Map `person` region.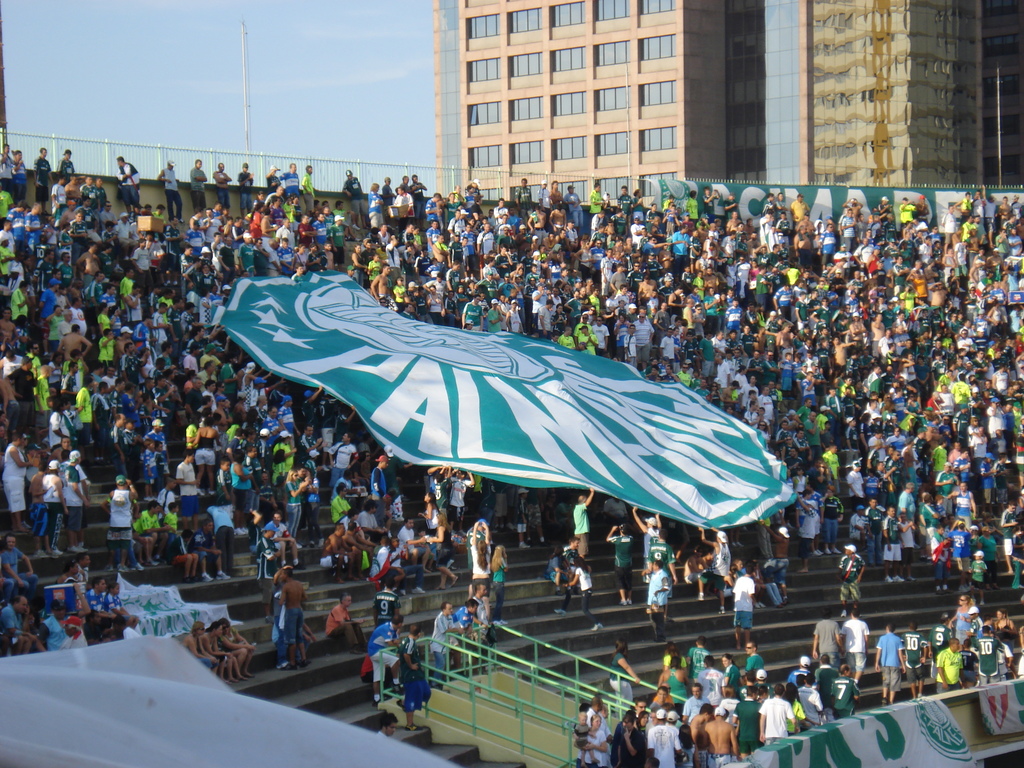
Mapped to bbox=(725, 567, 761, 656).
